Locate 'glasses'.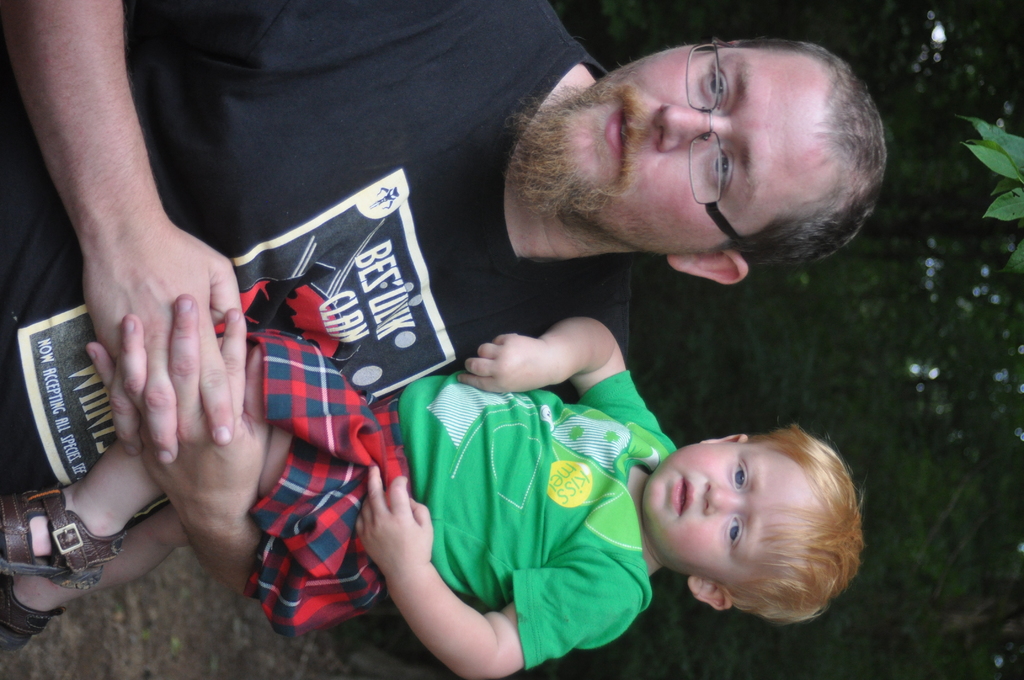
Bounding box: crop(684, 36, 750, 247).
